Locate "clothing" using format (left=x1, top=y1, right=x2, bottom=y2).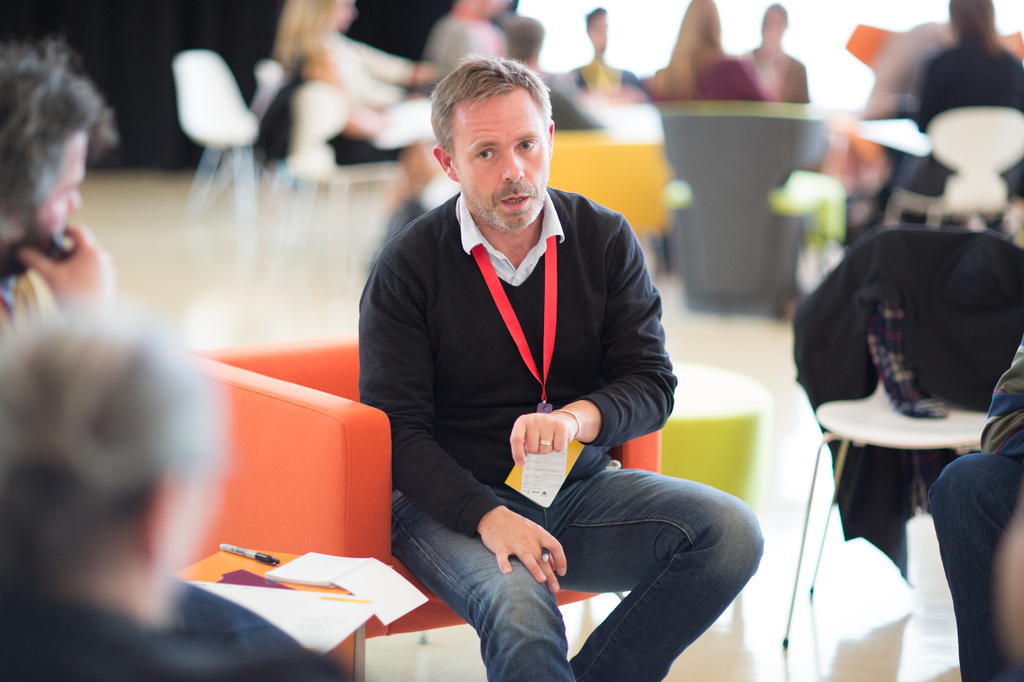
(left=742, top=41, right=818, bottom=105).
